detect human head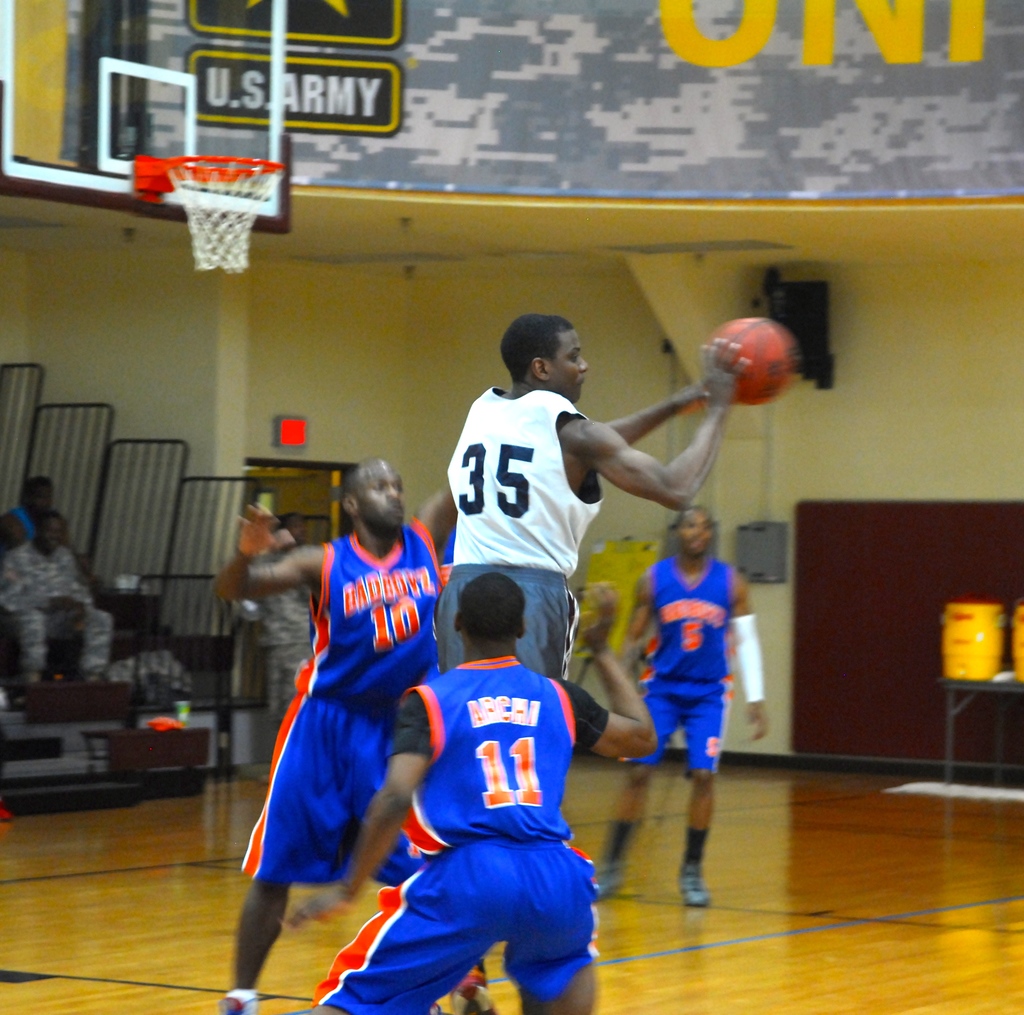
<bbox>17, 473, 52, 515</bbox>
